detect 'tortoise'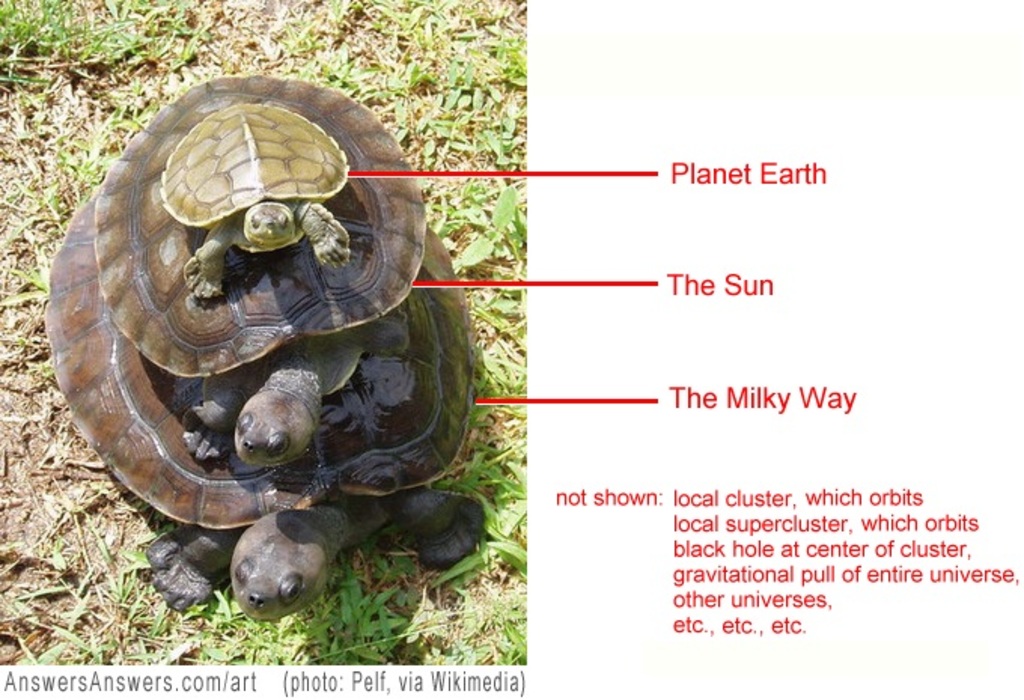
[161, 99, 349, 301]
